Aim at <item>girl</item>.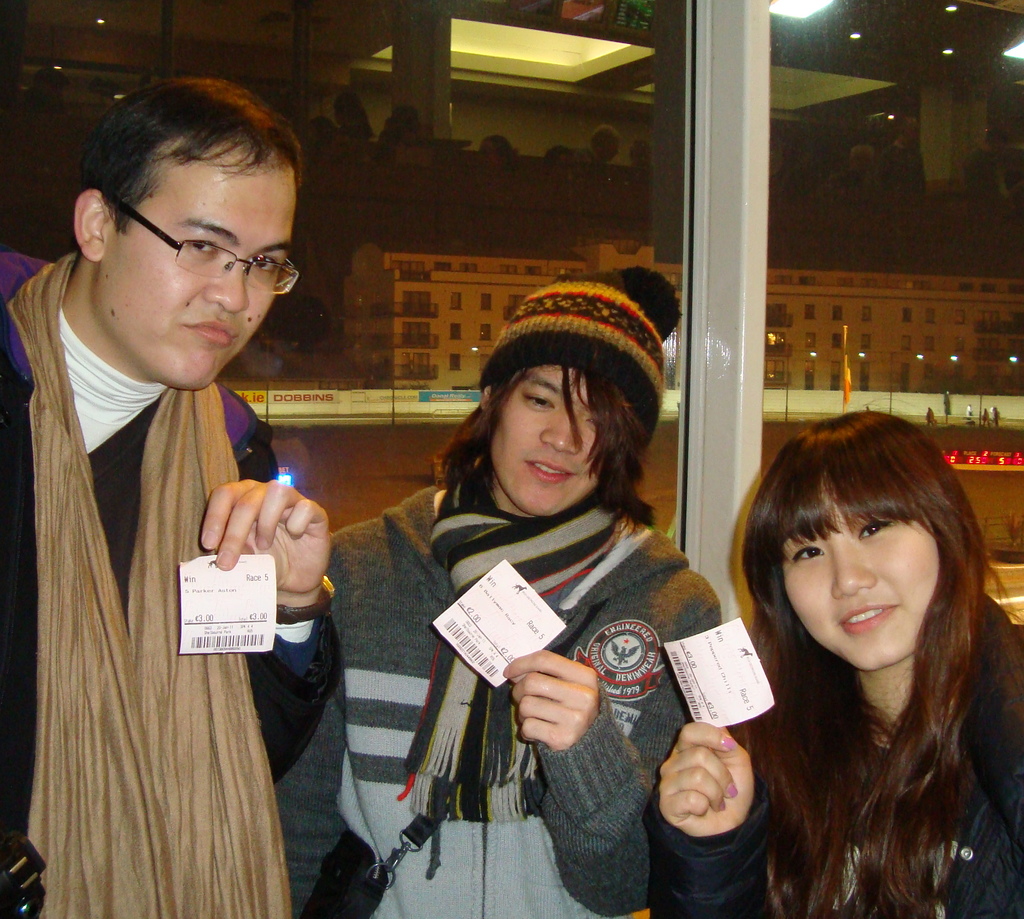
Aimed at {"x1": 319, "y1": 257, "x2": 733, "y2": 918}.
